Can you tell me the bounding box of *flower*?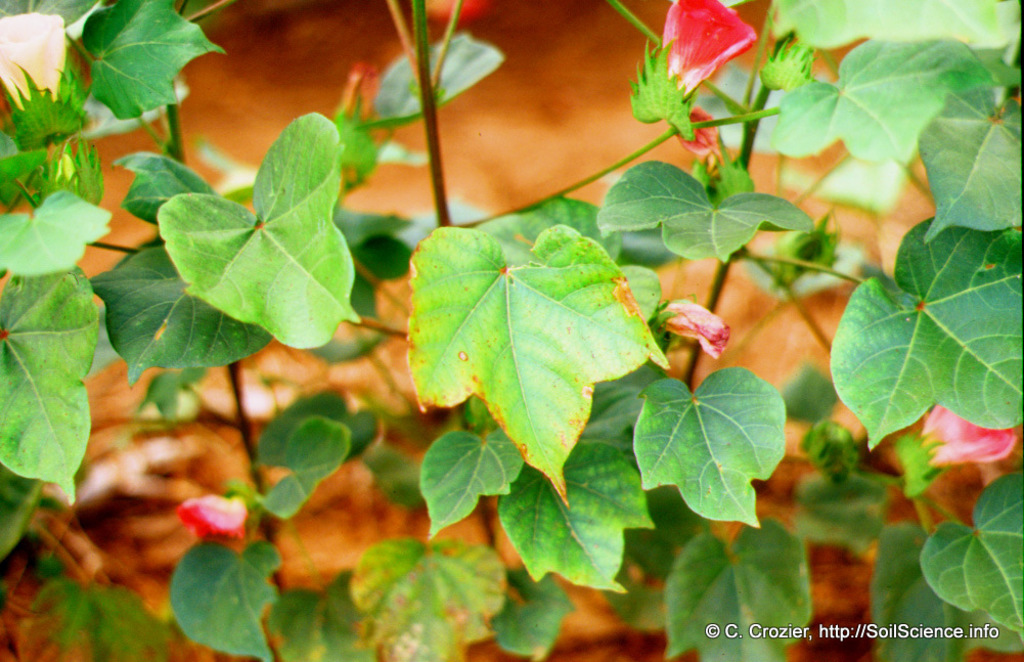
x1=651, y1=0, x2=769, y2=95.
